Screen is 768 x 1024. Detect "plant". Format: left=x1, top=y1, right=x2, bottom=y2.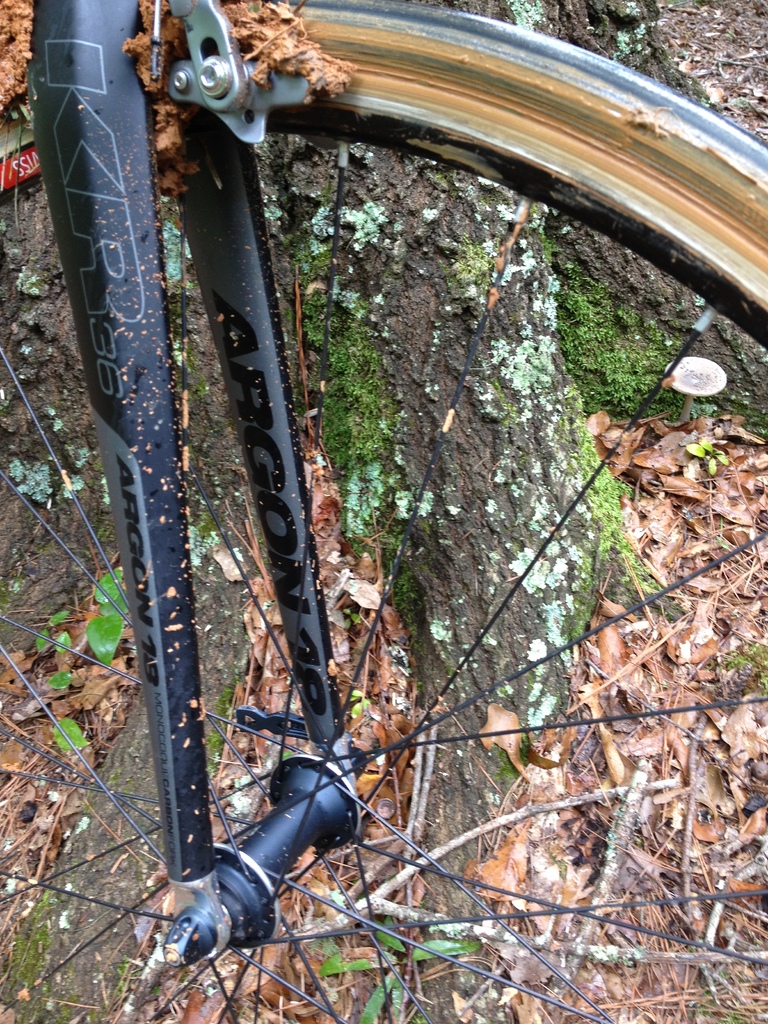
left=689, top=440, right=737, bottom=480.
